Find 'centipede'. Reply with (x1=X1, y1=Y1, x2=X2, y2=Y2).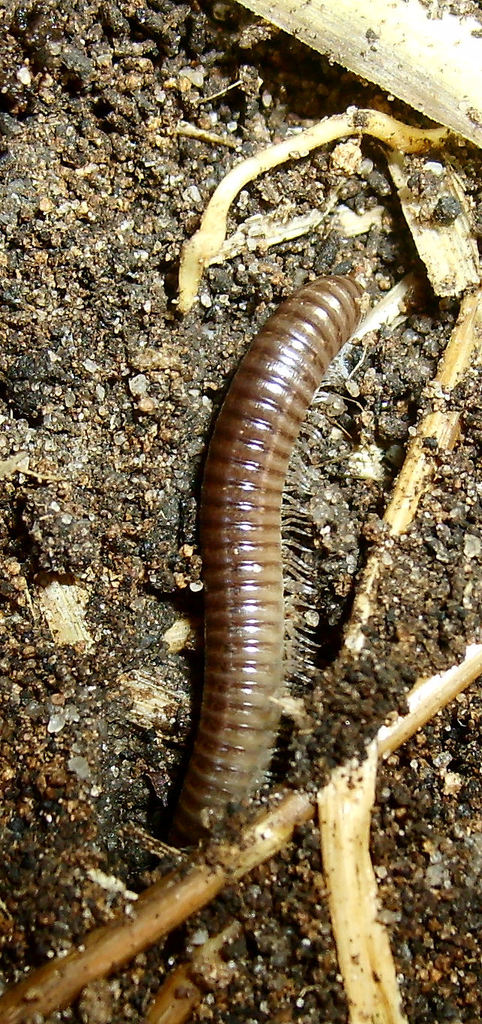
(x1=141, y1=267, x2=382, y2=861).
